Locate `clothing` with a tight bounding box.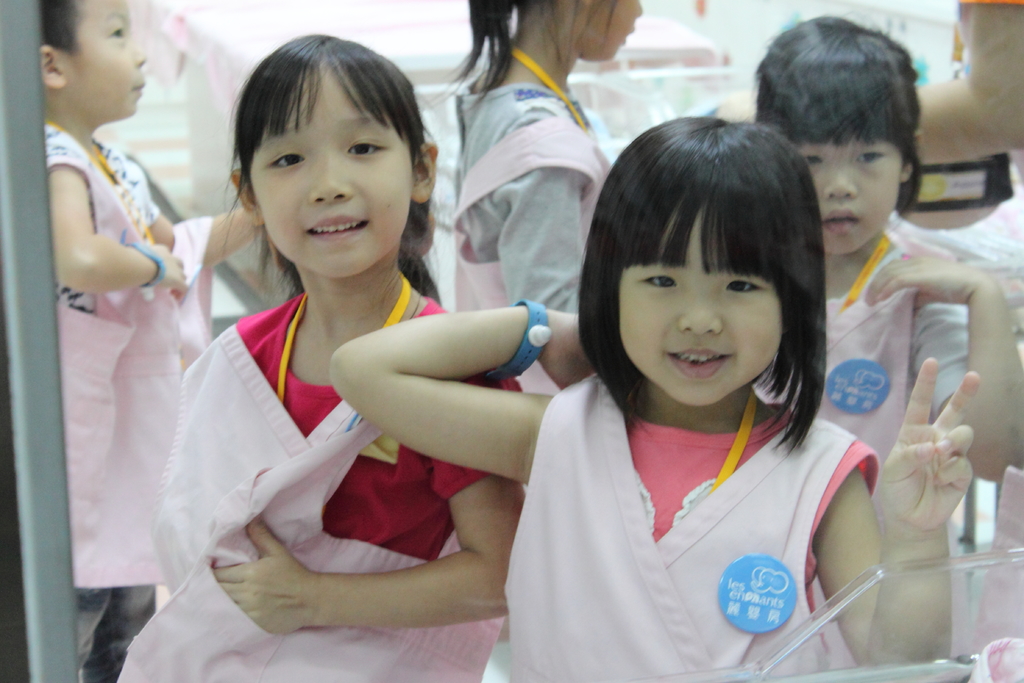
box=[481, 321, 898, 663].
